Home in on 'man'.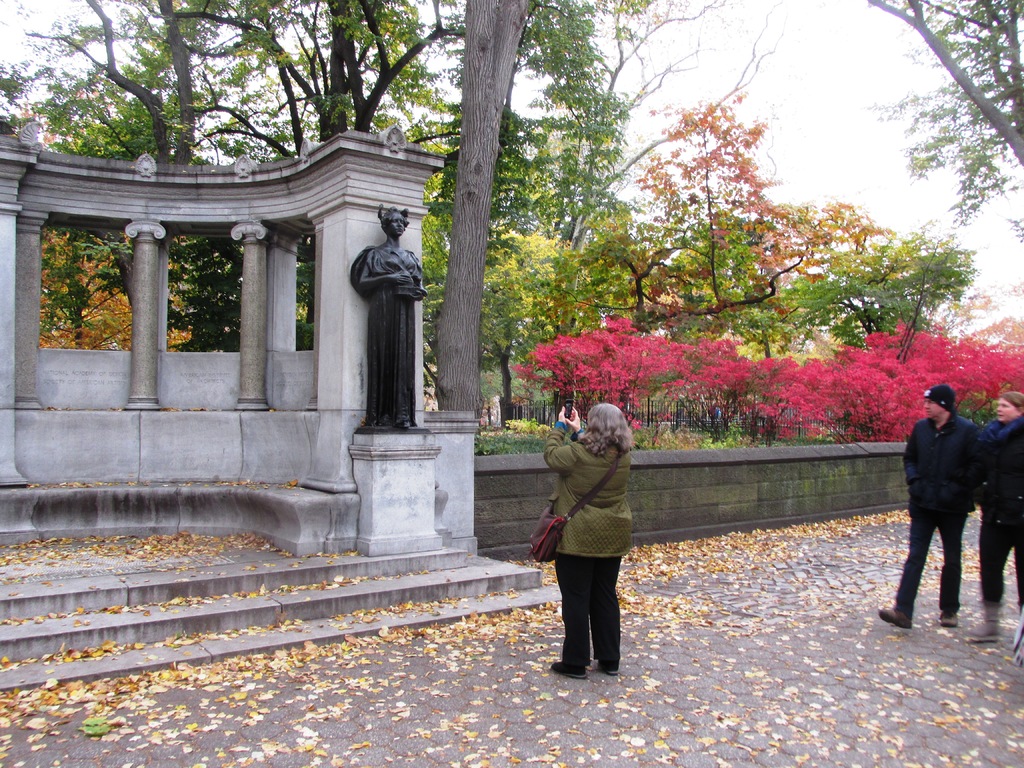
Homed in at x1=898 y1=376 x2=1007 y2=642.
